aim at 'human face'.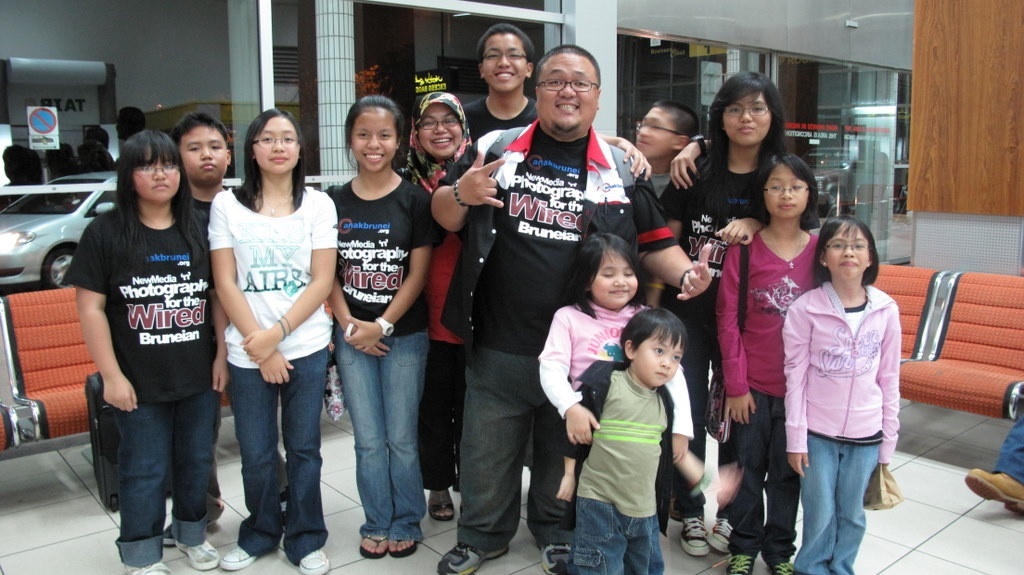
Aimed at BBox(636, 314, 682, 394).
